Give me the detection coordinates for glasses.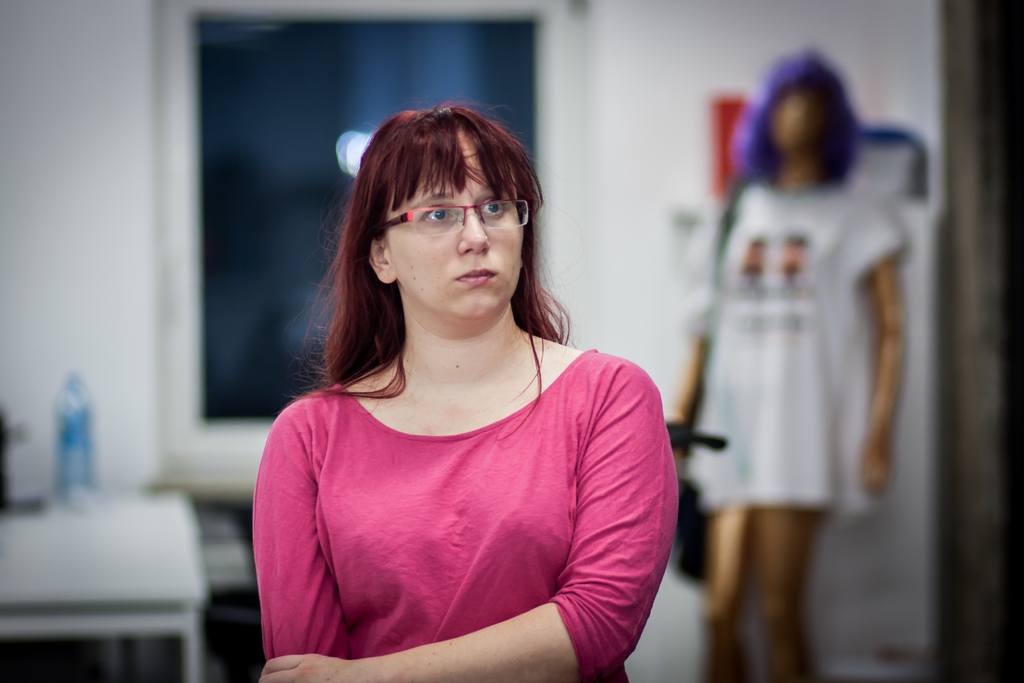
378/197/531/230.
